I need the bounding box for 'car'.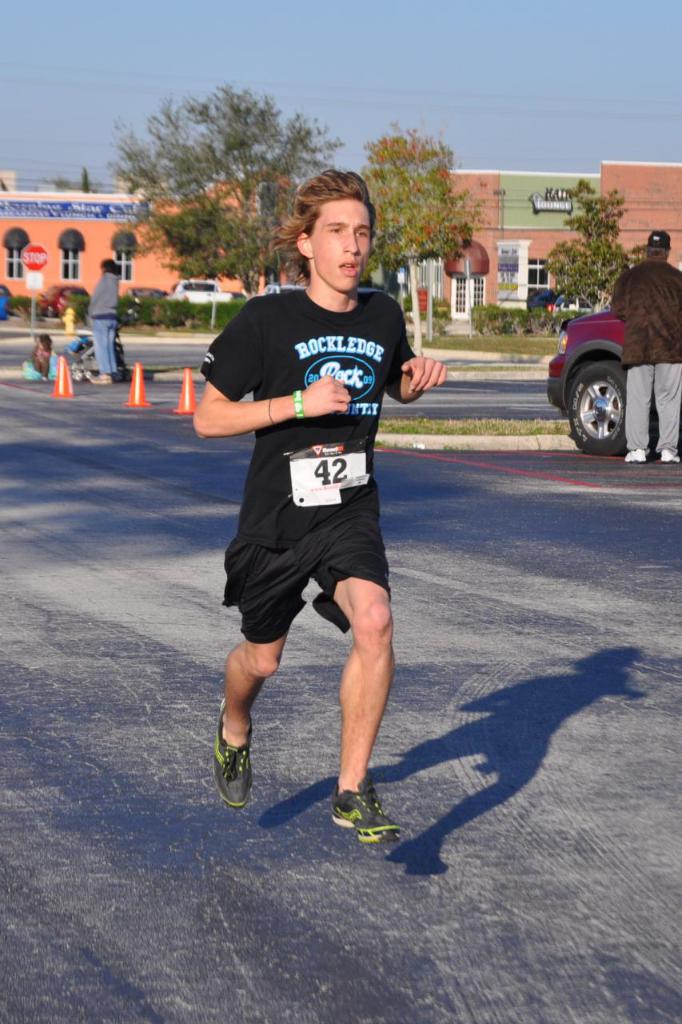
Here it is: Rect(546, 309, 631, 455).
